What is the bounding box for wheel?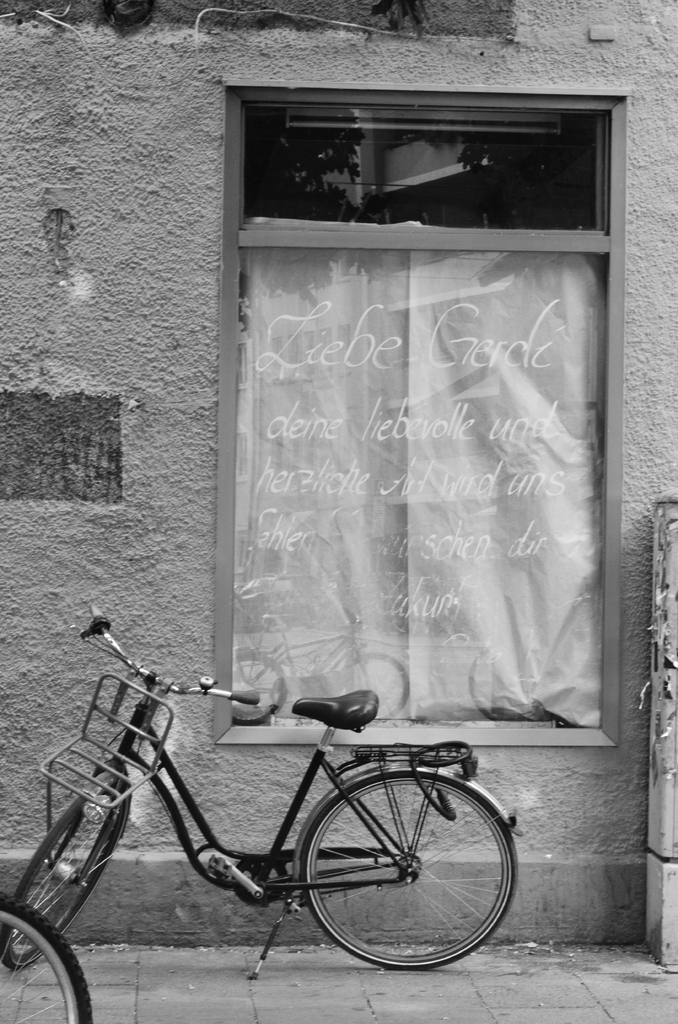
[x1=0, y1=744, x2=154, y2=960].
